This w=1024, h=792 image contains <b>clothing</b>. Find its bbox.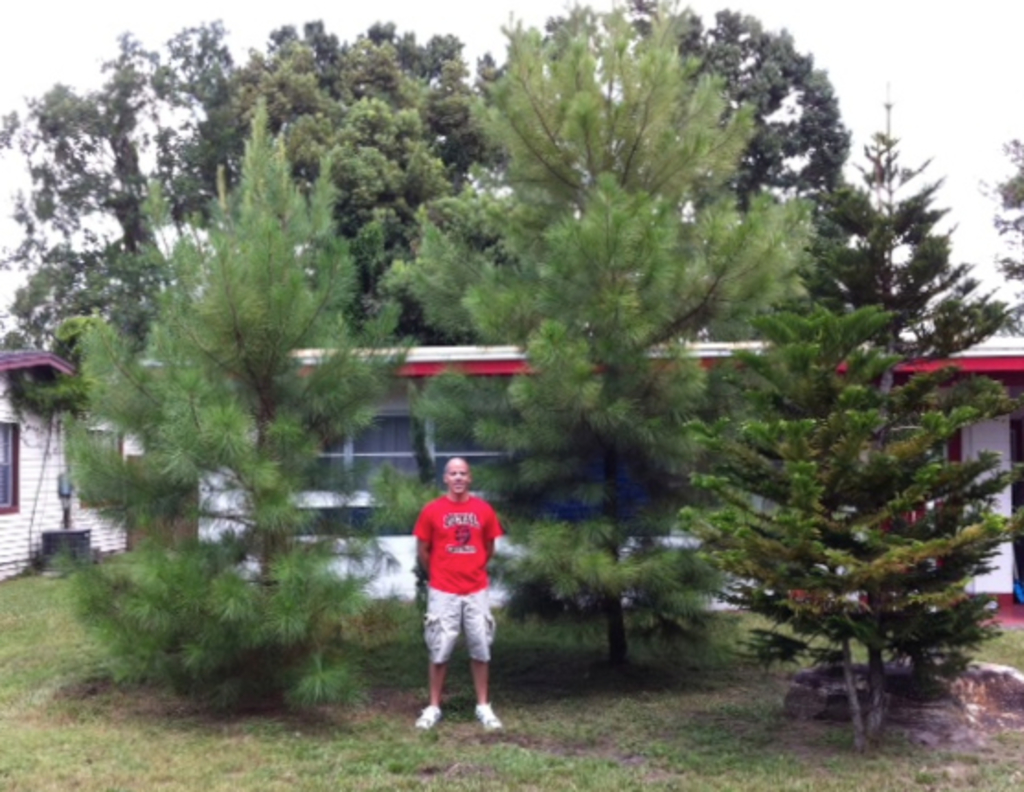
crop(406, 487, 506, 671).
